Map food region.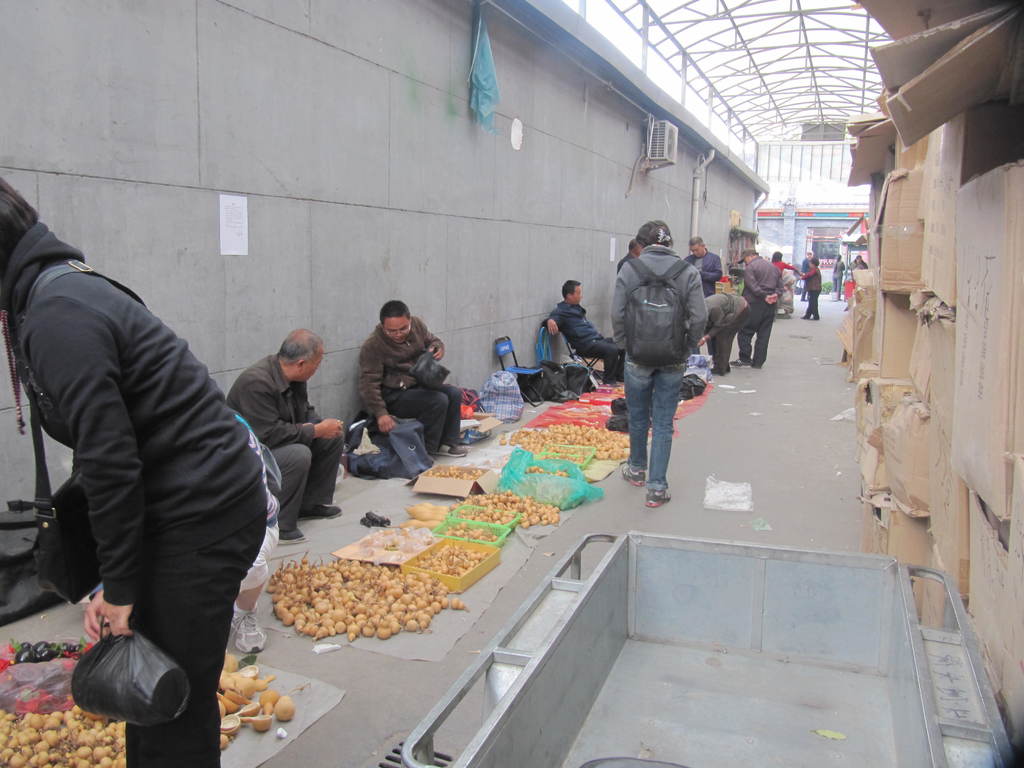
Mapped to bbox(265, 498, 557, 639).
